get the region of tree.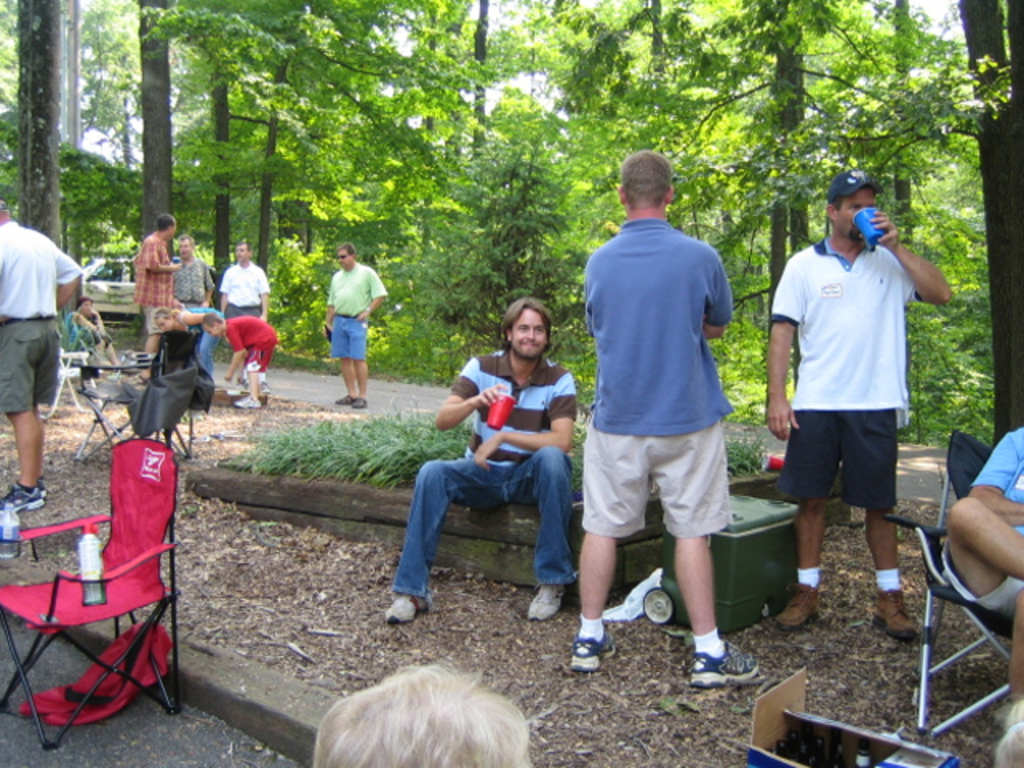
locate(954, 0, 1022, 434).
